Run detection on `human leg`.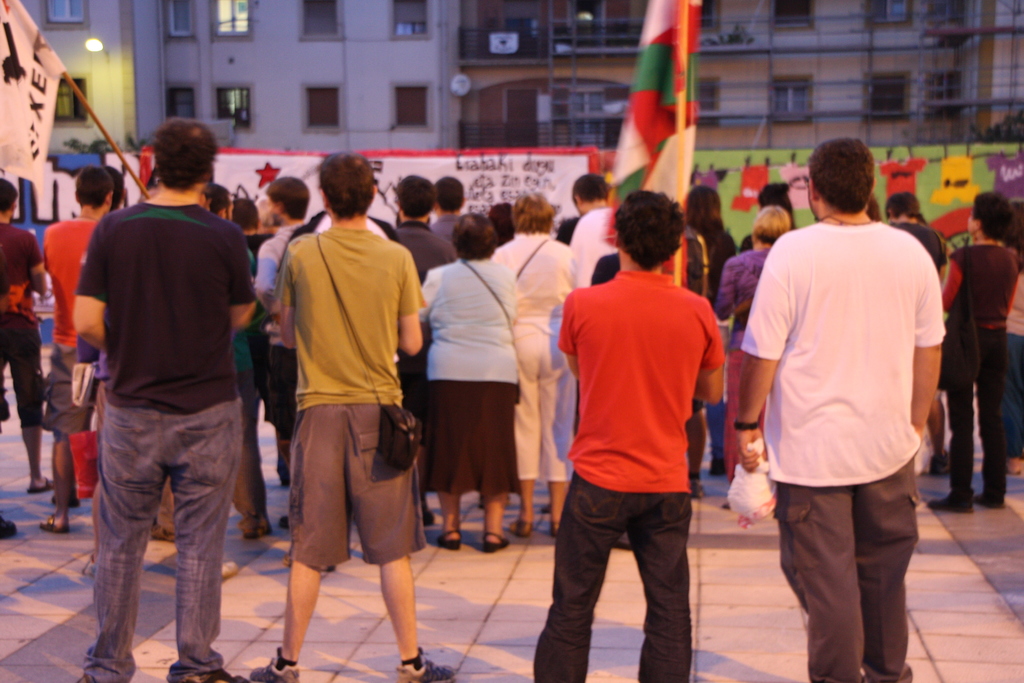
Result: select_region(512, 379, 540, 541).
